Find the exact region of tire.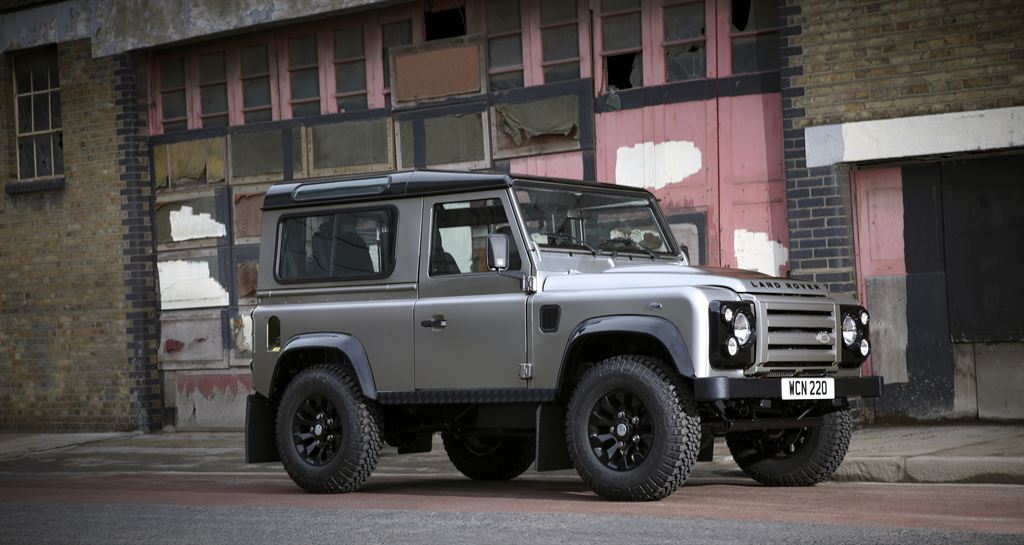
Exact region: [277, 364, 380, 490].
